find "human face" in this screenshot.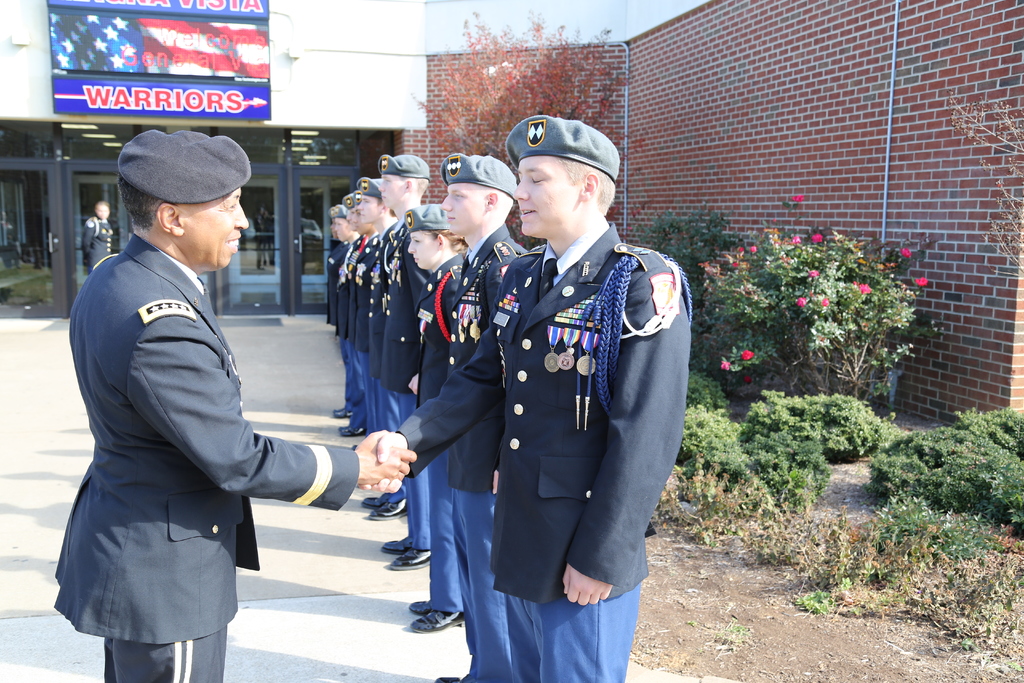
The bounding box for "human face" is (x1=408, y1=232, x2=444, y2=273).
